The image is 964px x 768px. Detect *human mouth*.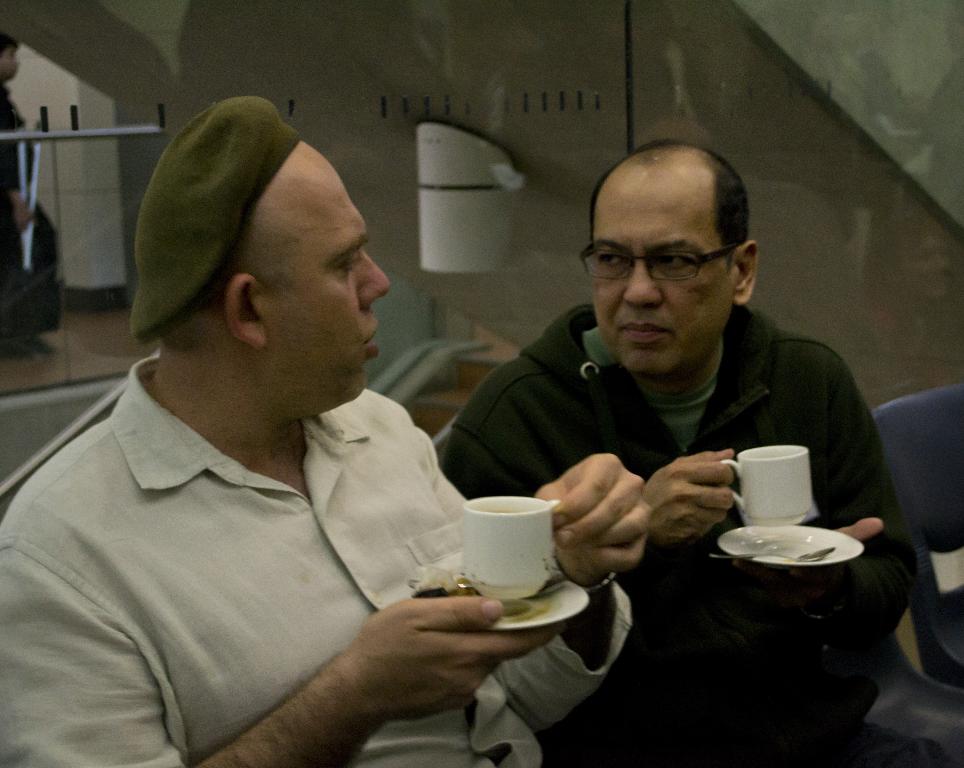
Detection: 361 316 377 355.
